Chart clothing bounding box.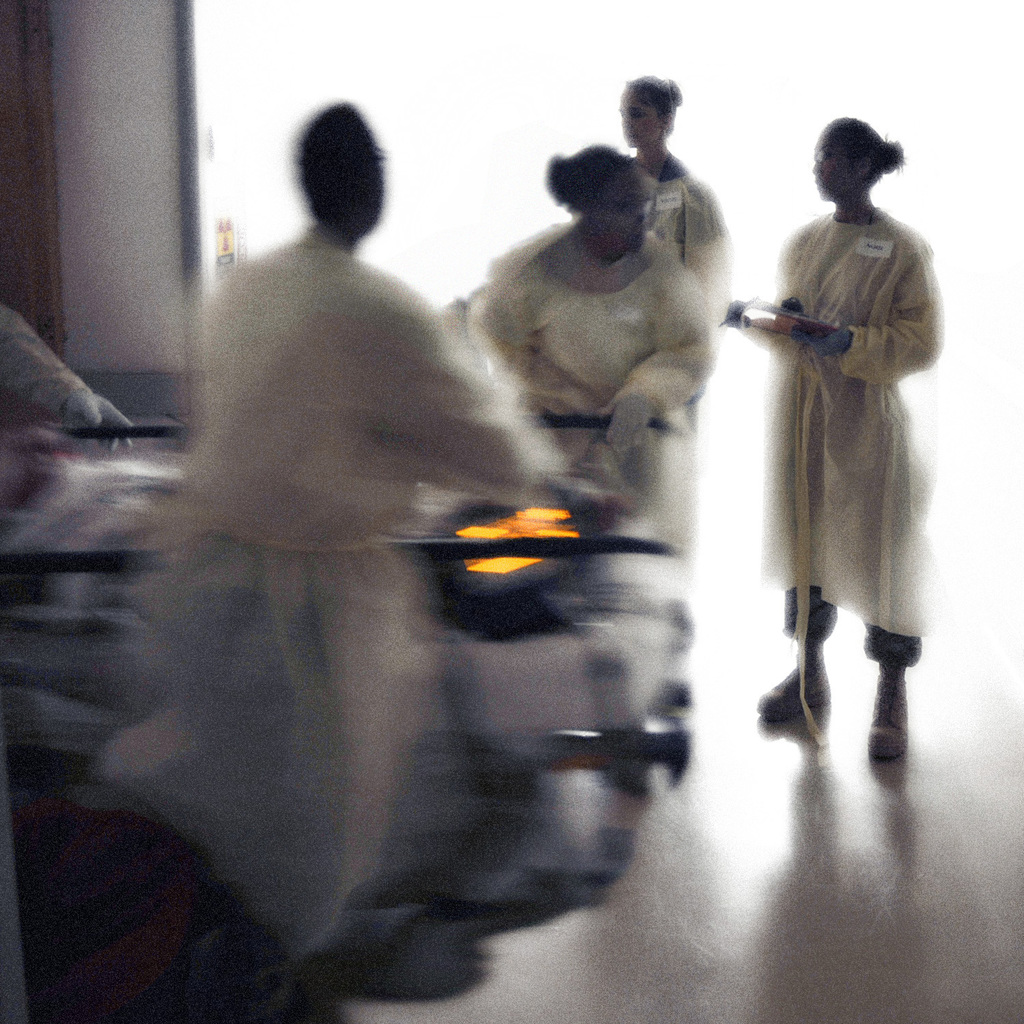
Charted: locate(11, 796, 339, 1023).
